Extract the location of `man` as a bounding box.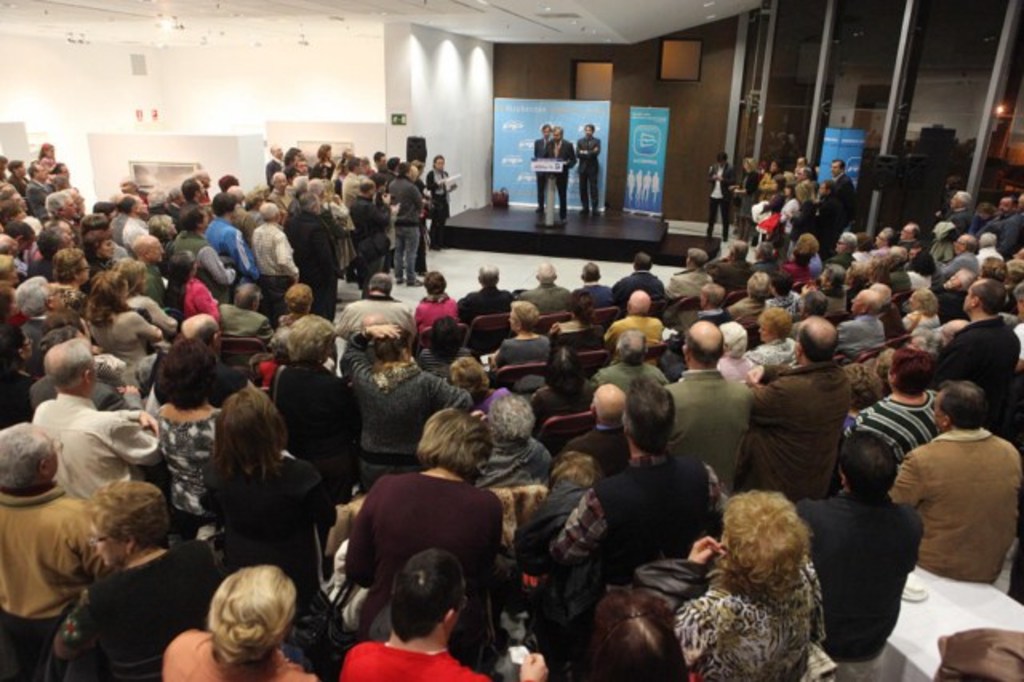
[534,125,549,154].
